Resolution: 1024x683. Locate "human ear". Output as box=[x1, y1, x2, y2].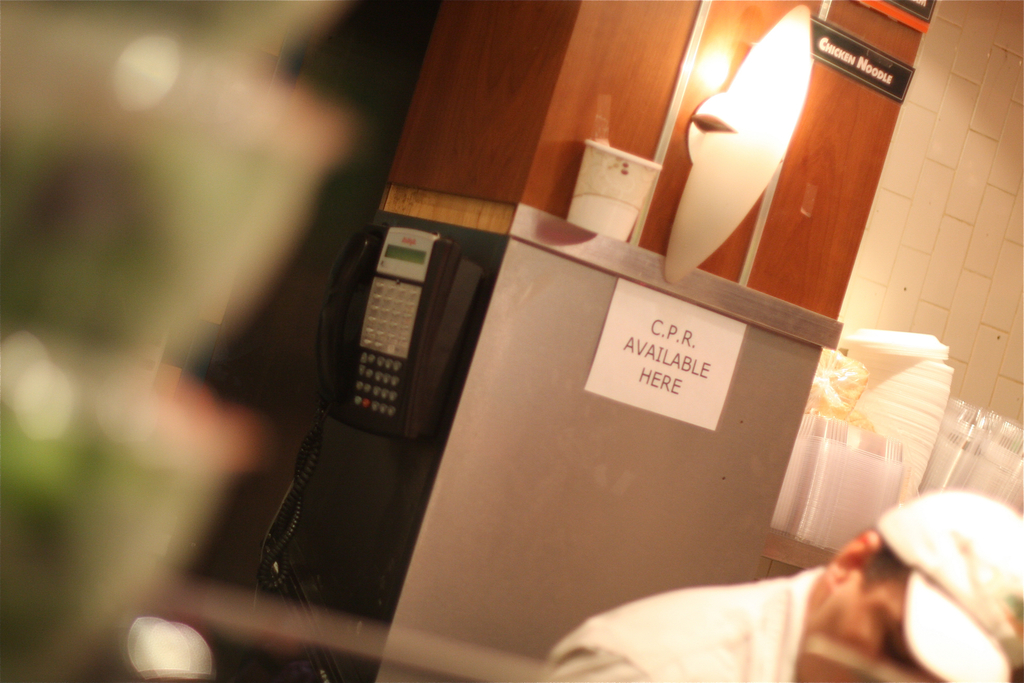
box=[823, 529, 883, 577].
